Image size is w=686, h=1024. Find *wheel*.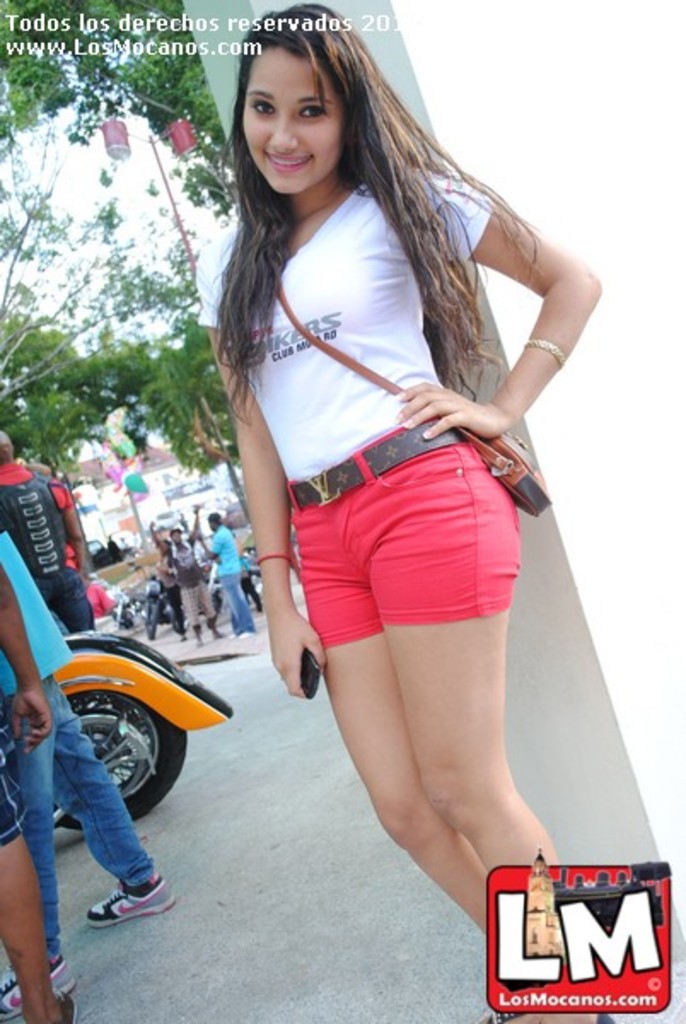
x1=143 y1=602 x2=159 y2=643.
